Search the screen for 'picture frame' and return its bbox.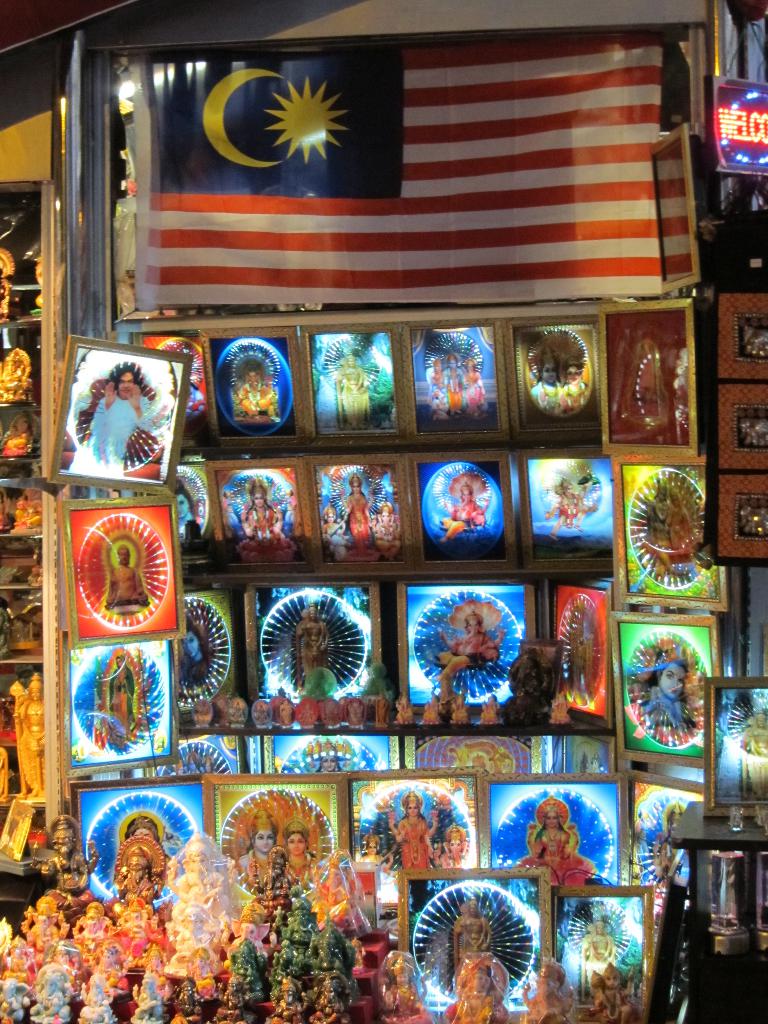
Found: [x1=592, y1=300, x2=704, y2=454].
